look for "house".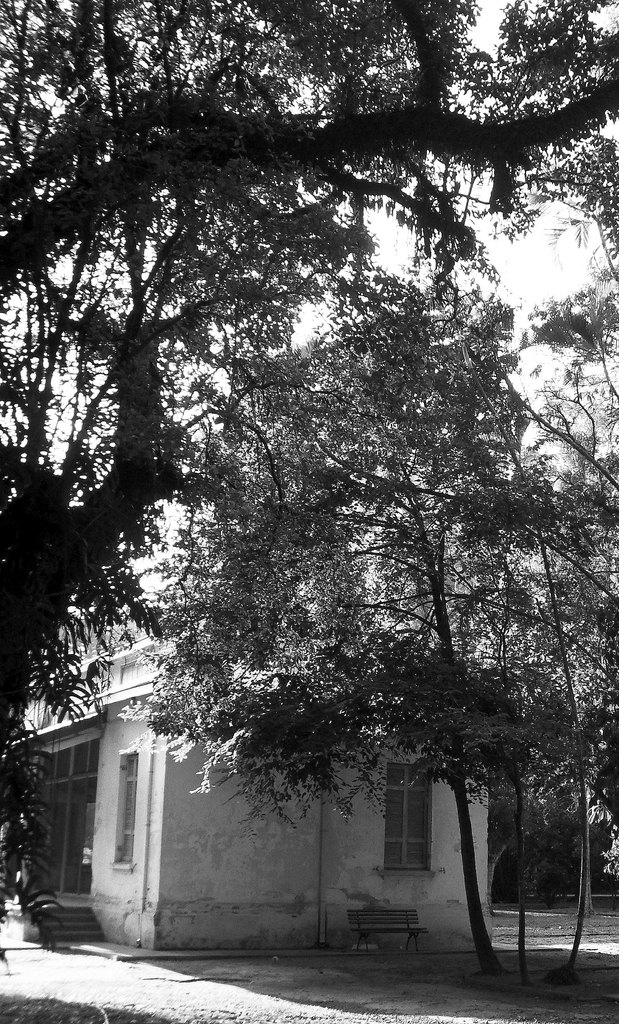
Found: left=0, top=600, right=489, bottom=951.
